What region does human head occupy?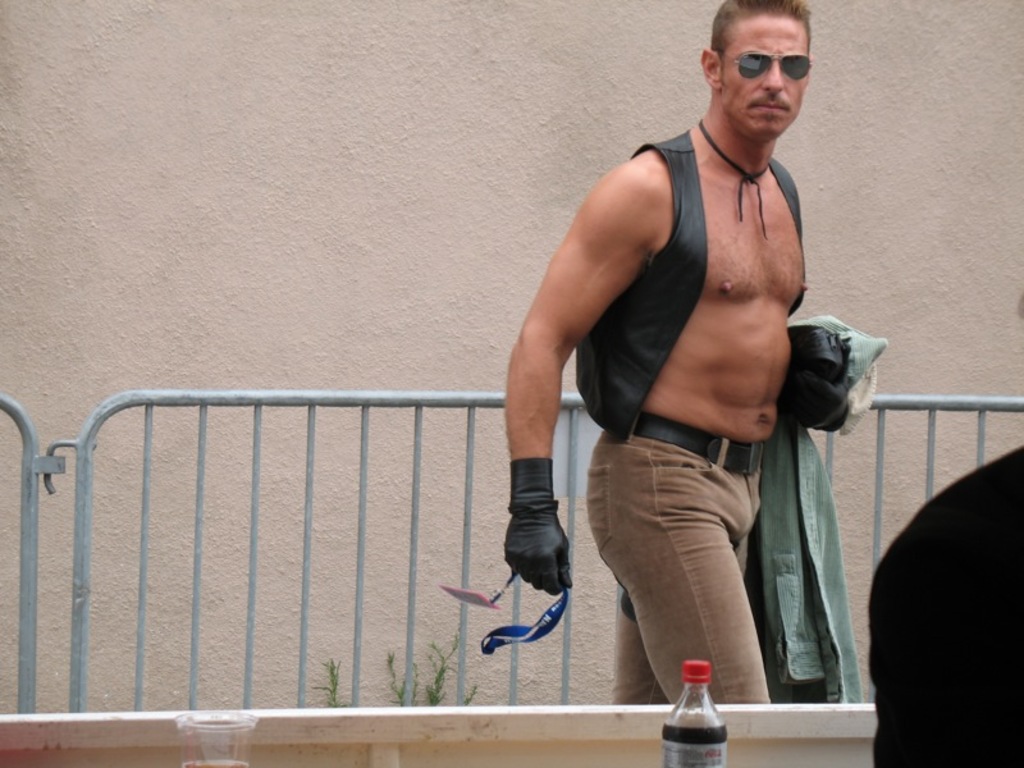
680:0:842:137.
